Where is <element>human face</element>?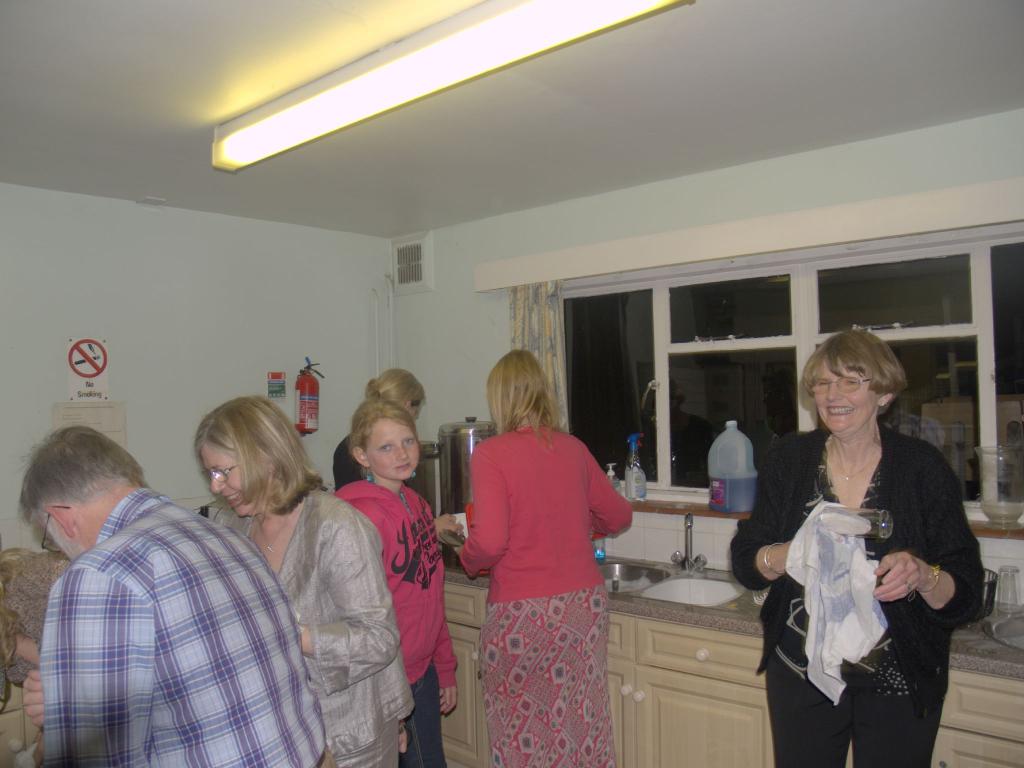
202,443,276,516.
